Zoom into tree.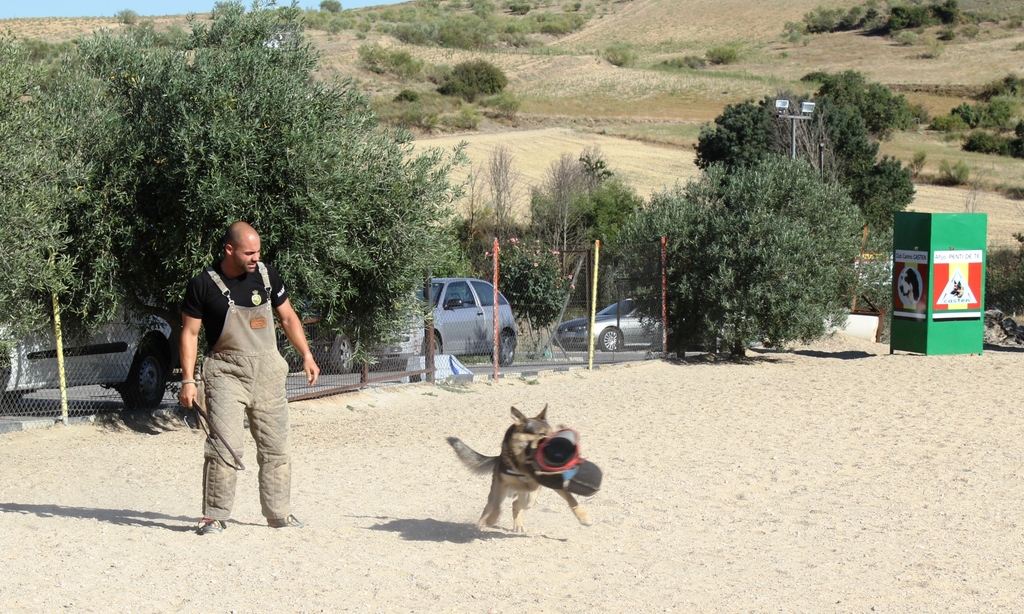
Zoom target: (692, 95, 928, 226).
